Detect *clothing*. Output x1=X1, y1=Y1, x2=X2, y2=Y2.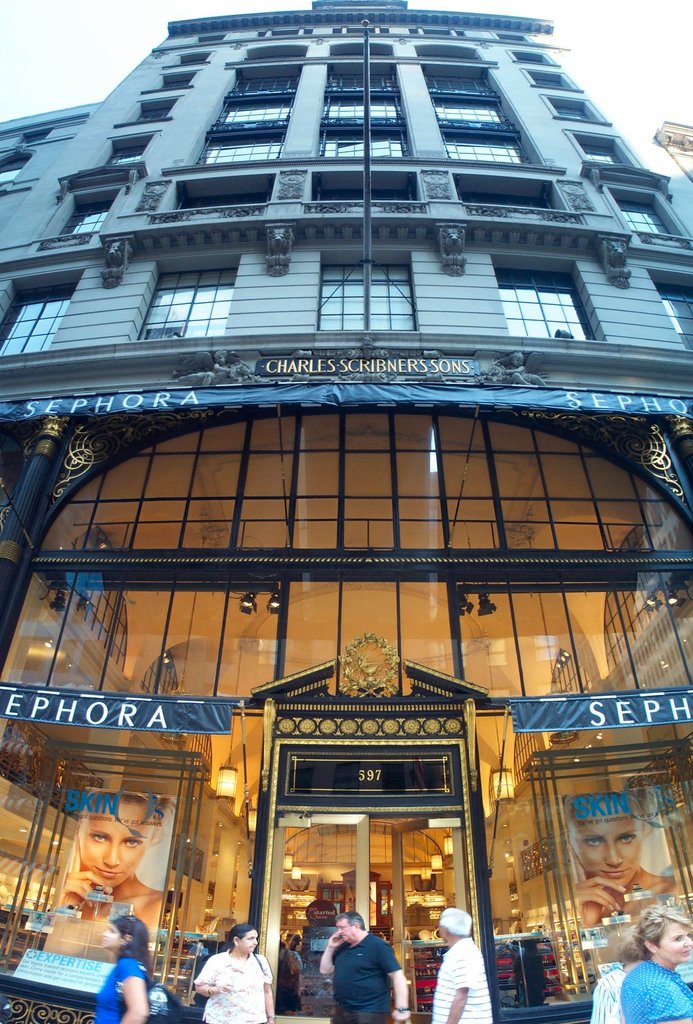
x1=273, y1=946, x2=310, y2=1011.
